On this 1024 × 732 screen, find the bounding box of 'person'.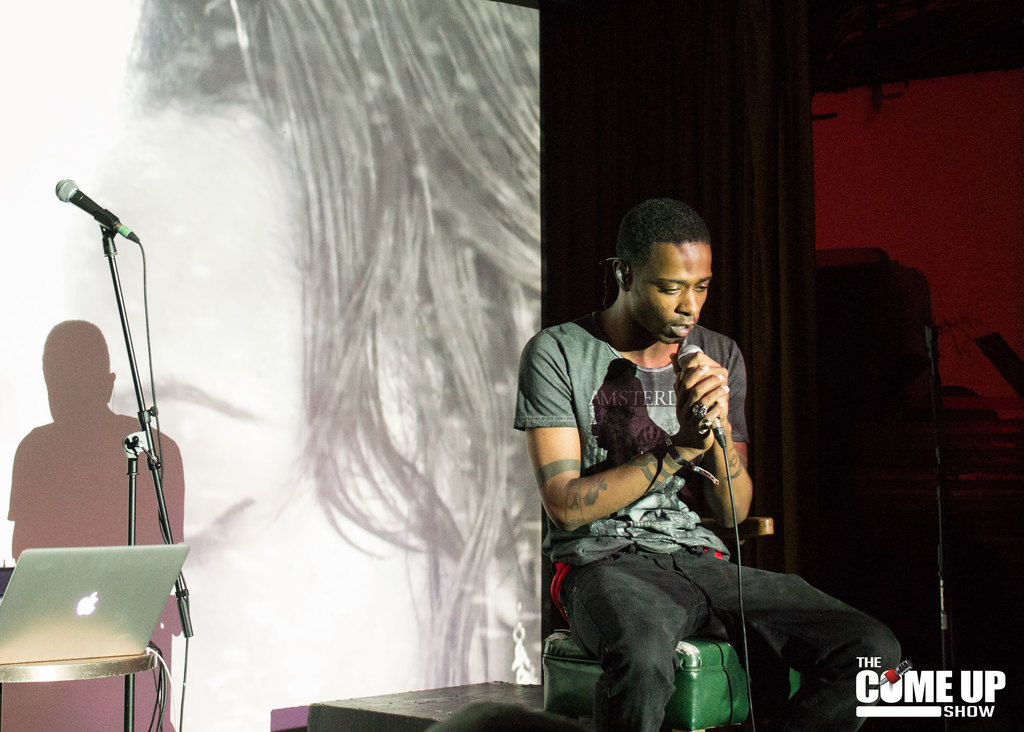
Bounding box: BBox(507, 198, 902, 730).
